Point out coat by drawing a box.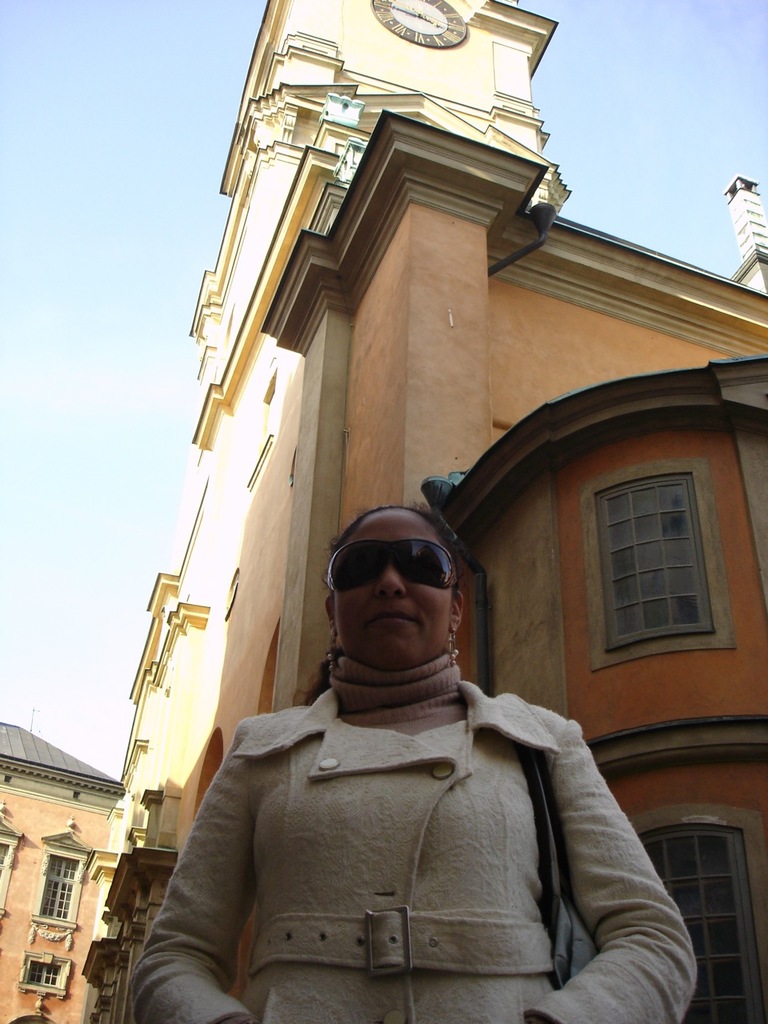
Rect(128, 677, 697, 1023).
